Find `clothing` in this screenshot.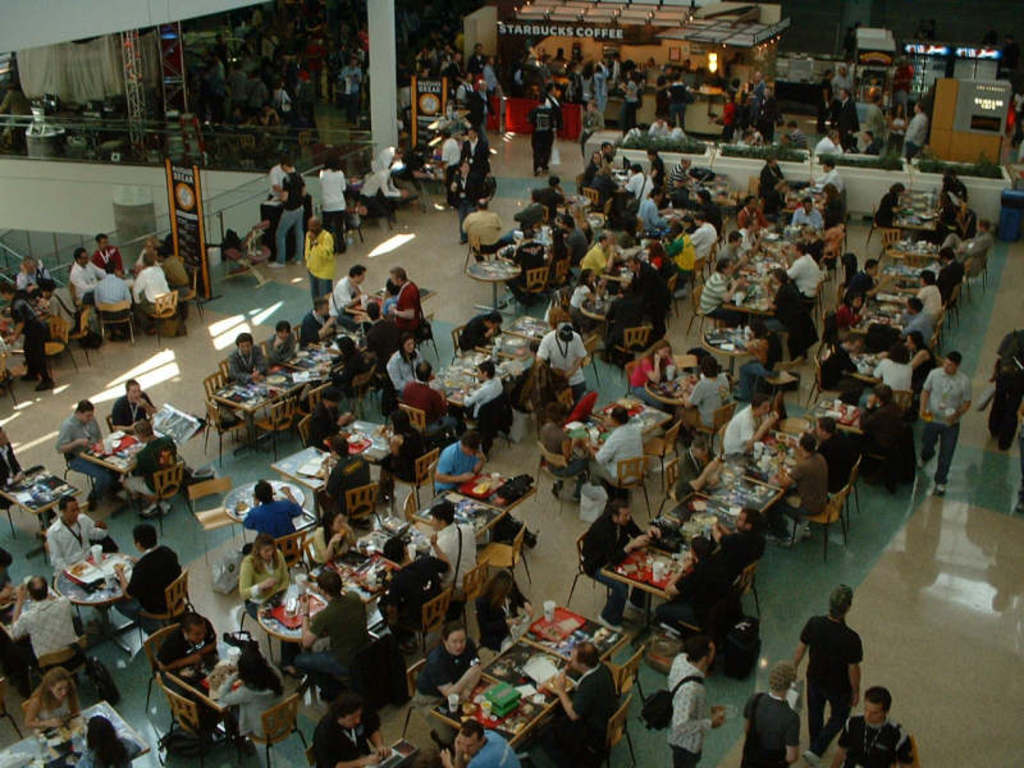
The bounding box for `clothing` is 128/261/179/328.
